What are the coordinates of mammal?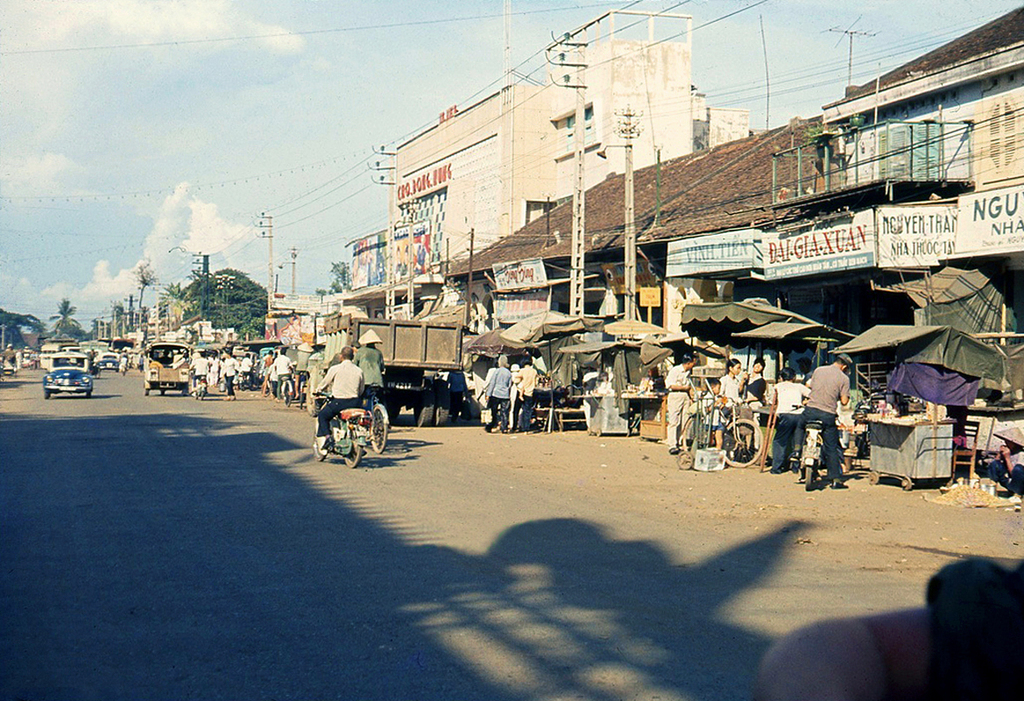
left=17, top=350, right=24, bottom=370.
